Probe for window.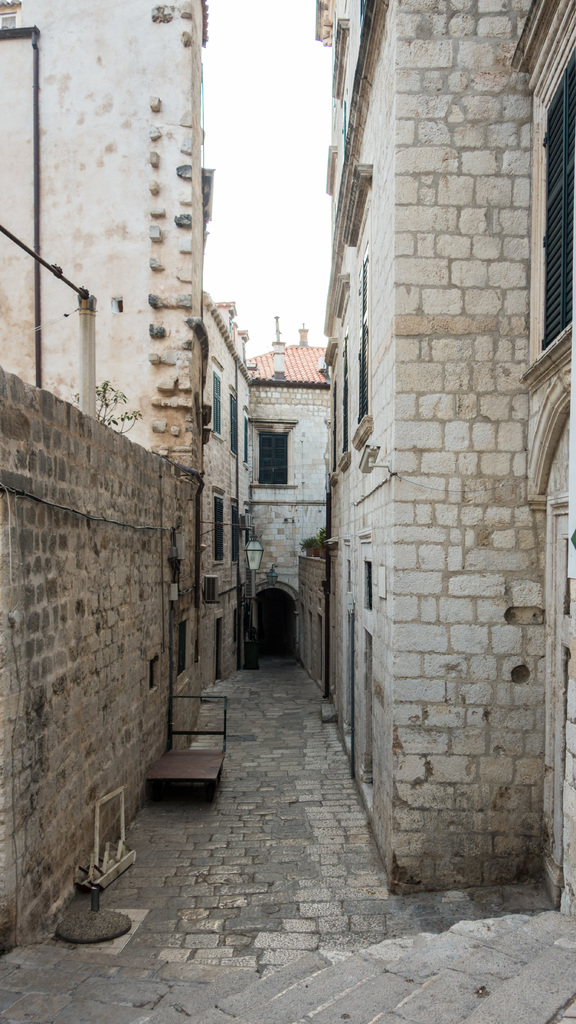
Probe result: <bbox>253, 429, 288, 487</bbox>.
